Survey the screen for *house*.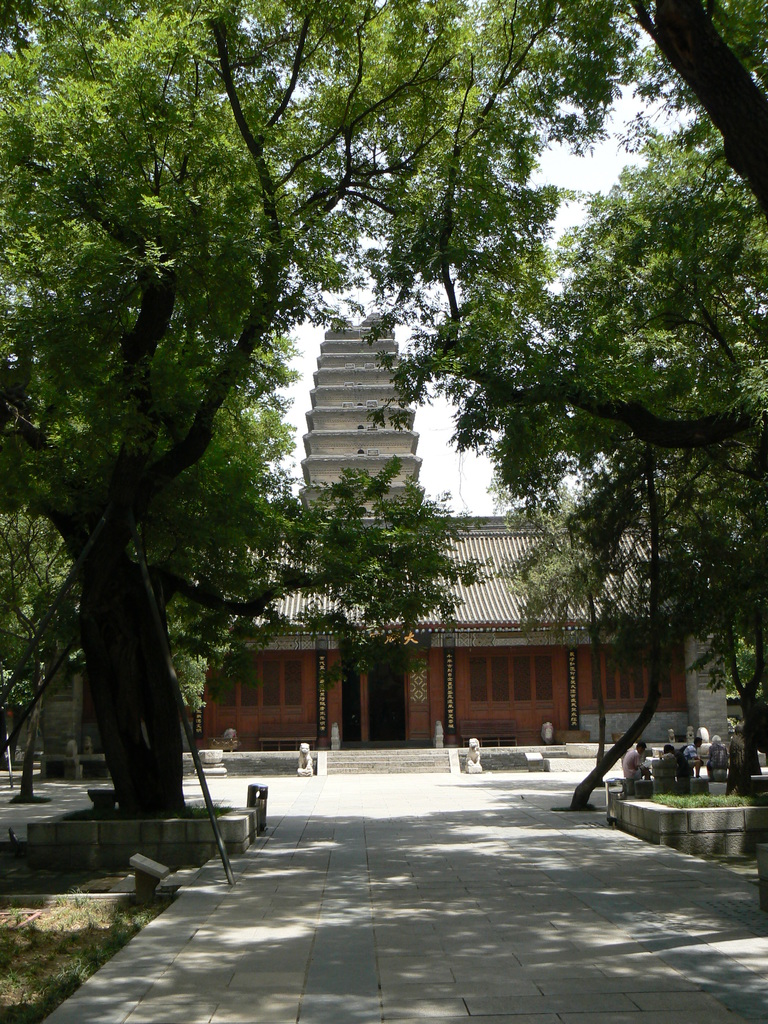
Survey found: (691, 614, 744, 741).
